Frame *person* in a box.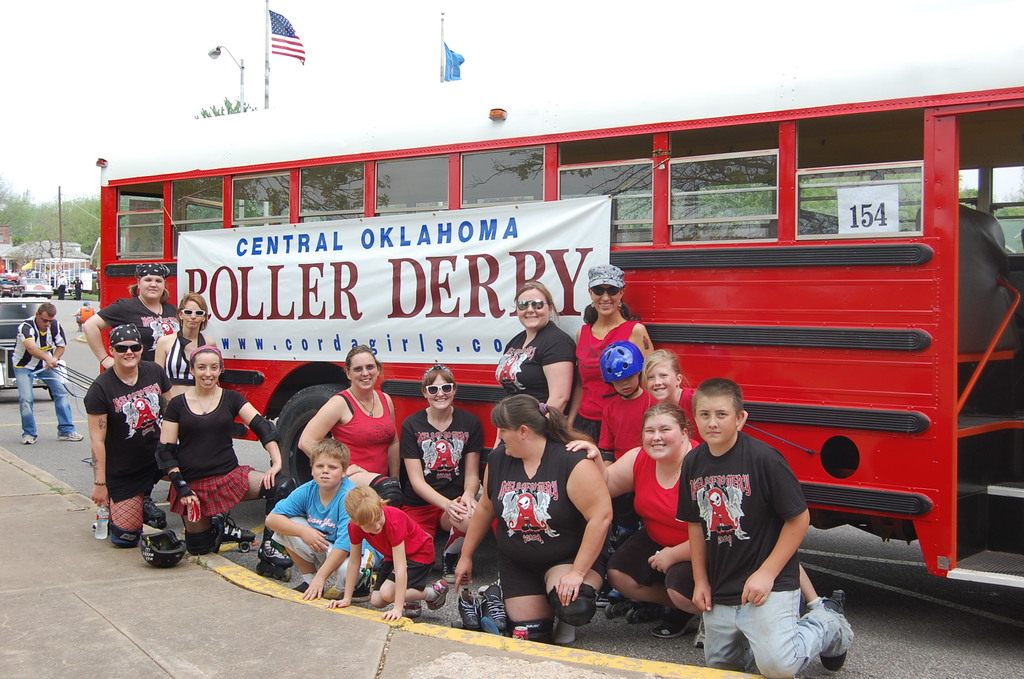
region(327, 487, 451, 621).
